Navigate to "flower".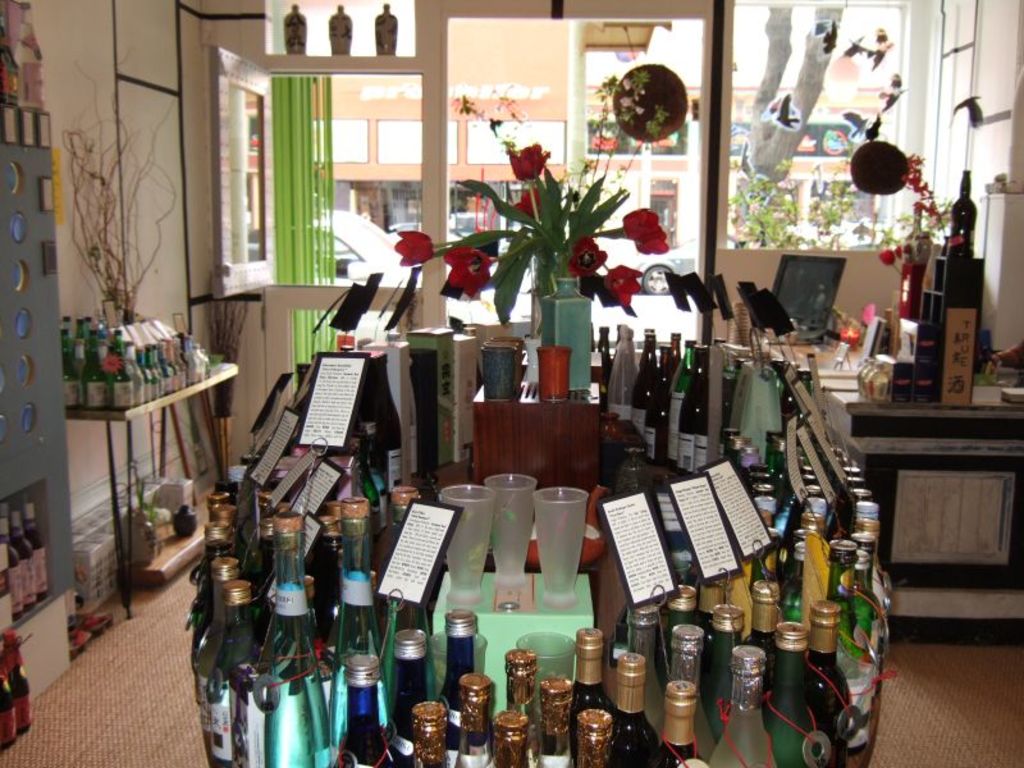
Navigation target: select_region(393, 228, 438, 269).
